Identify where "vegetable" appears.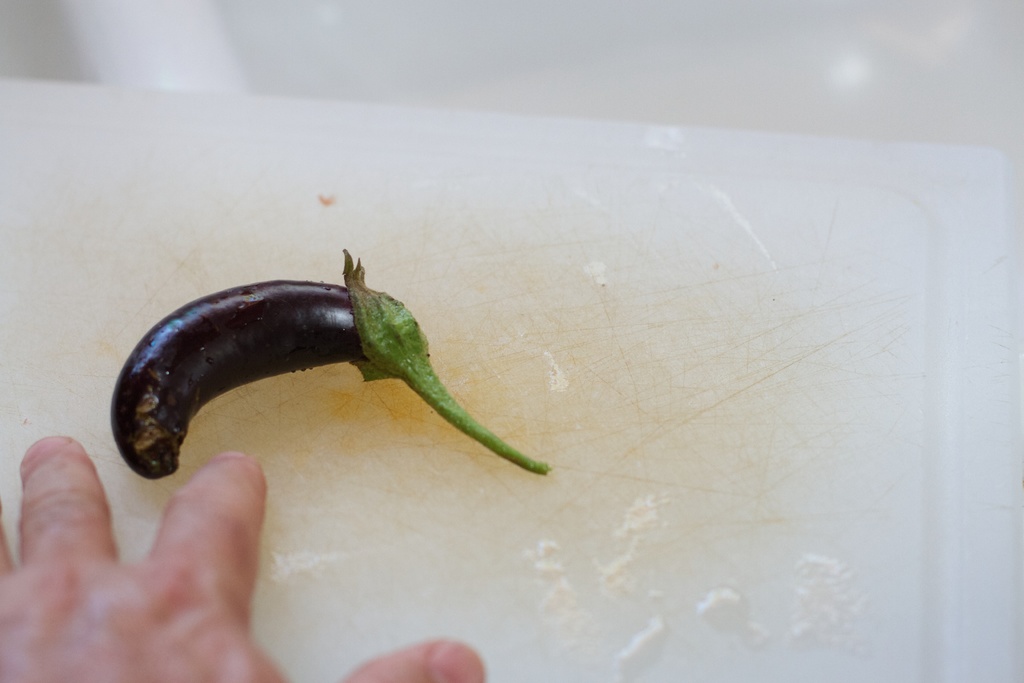
Appears at bbox(115, 251, 564, 482).
